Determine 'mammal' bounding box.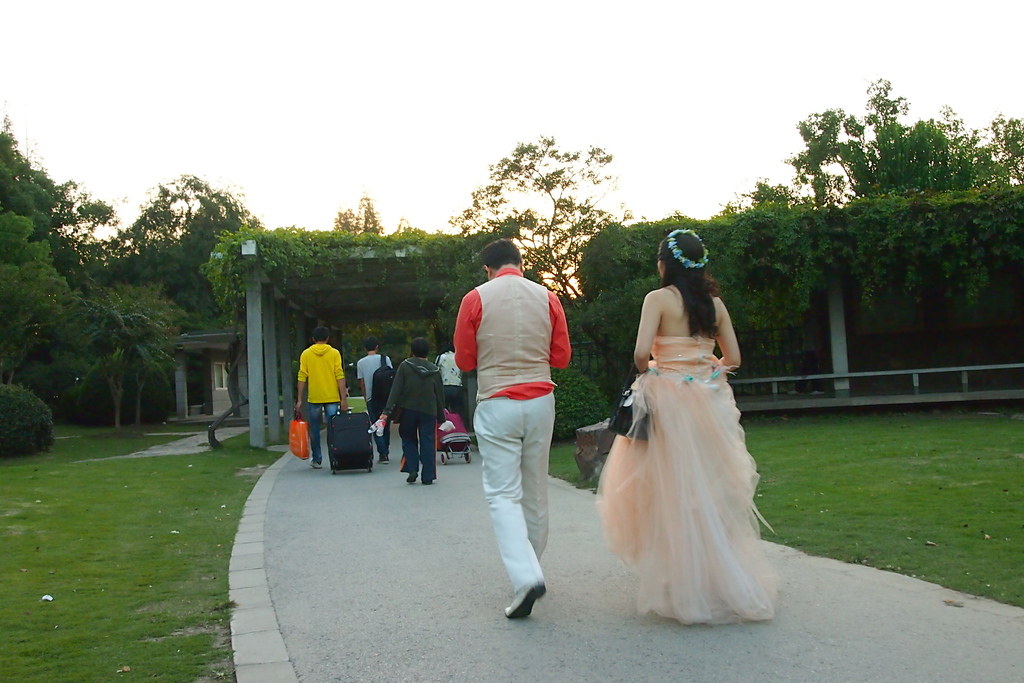
Determined: BBox(456, 245, 595, 603).
